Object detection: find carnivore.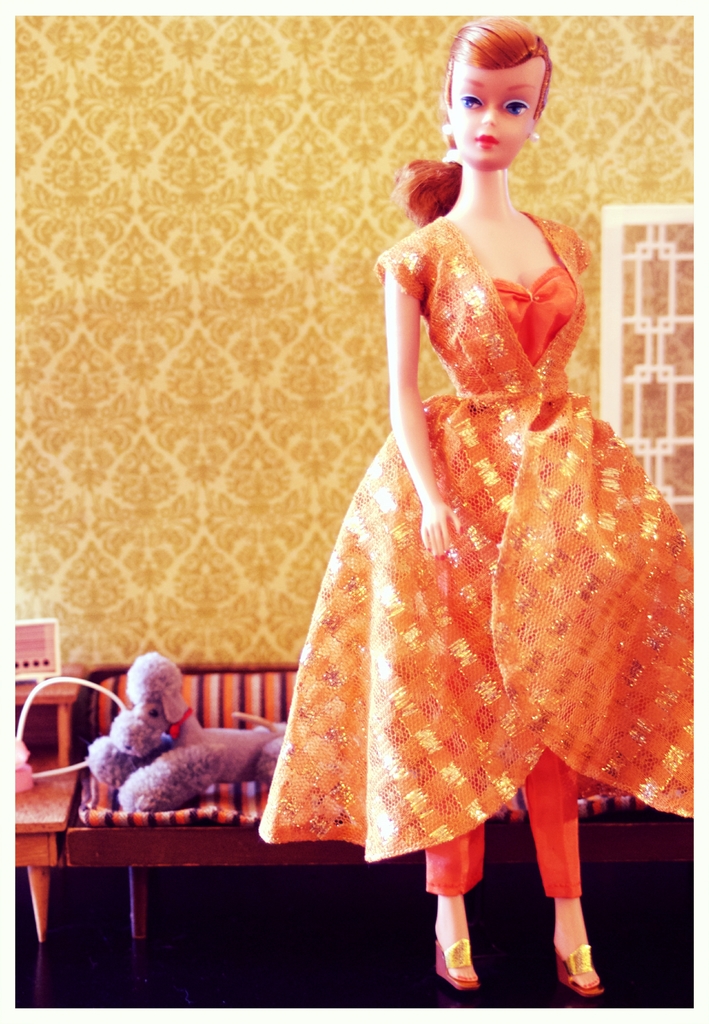
(85, 649, 227, 810).
